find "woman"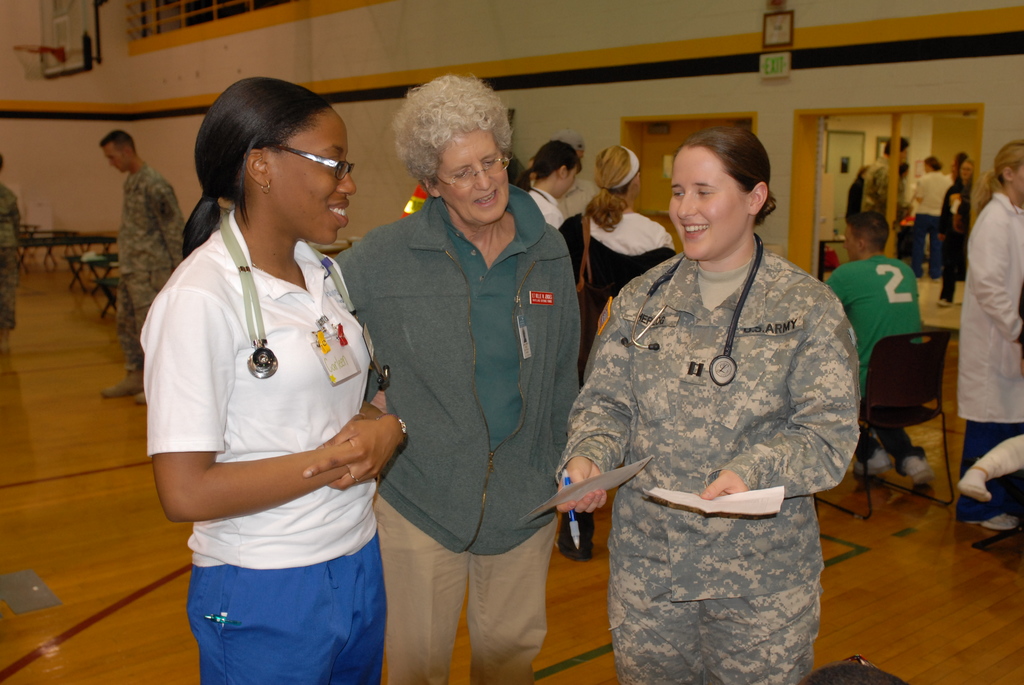
<region>556, 125, 859, 684</region>
